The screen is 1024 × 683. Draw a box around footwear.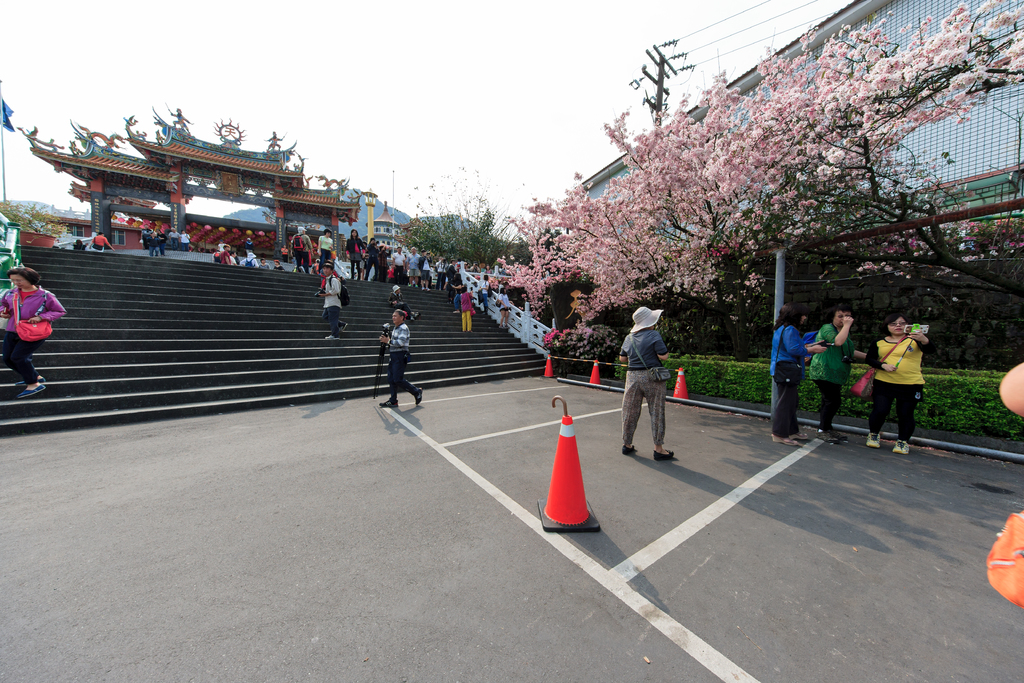
{"x1": 381, "y1": 399, "x2": 399, "y2": 407}.
